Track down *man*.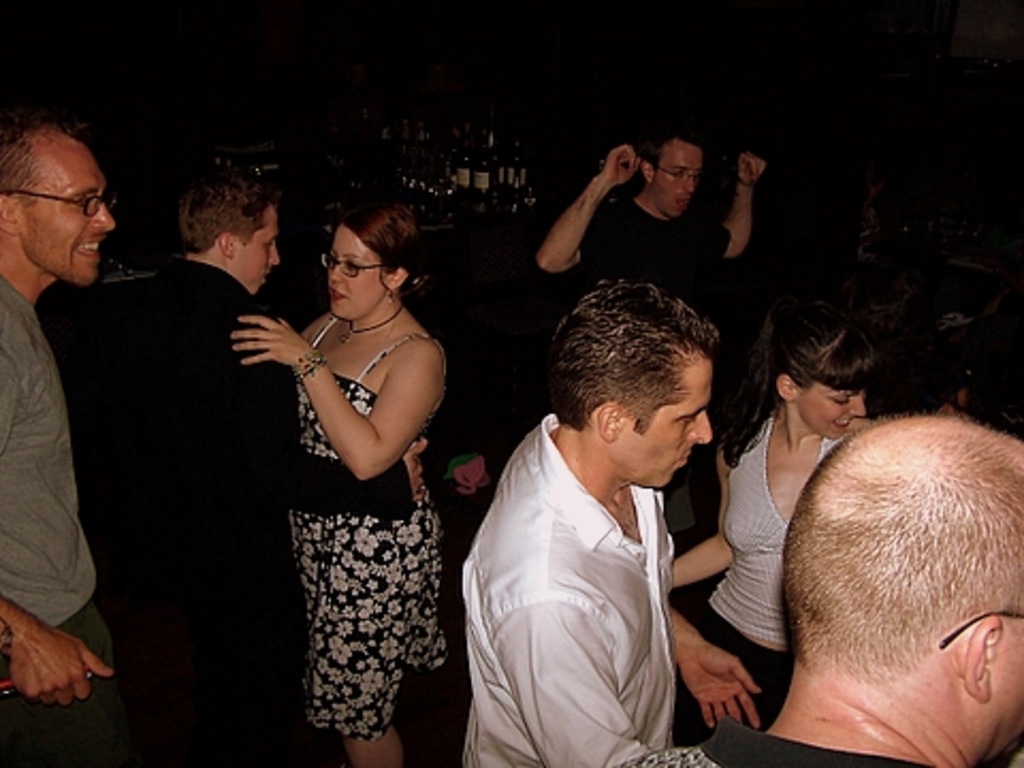
Tracked to box=[619, 420, 1022, 766].
